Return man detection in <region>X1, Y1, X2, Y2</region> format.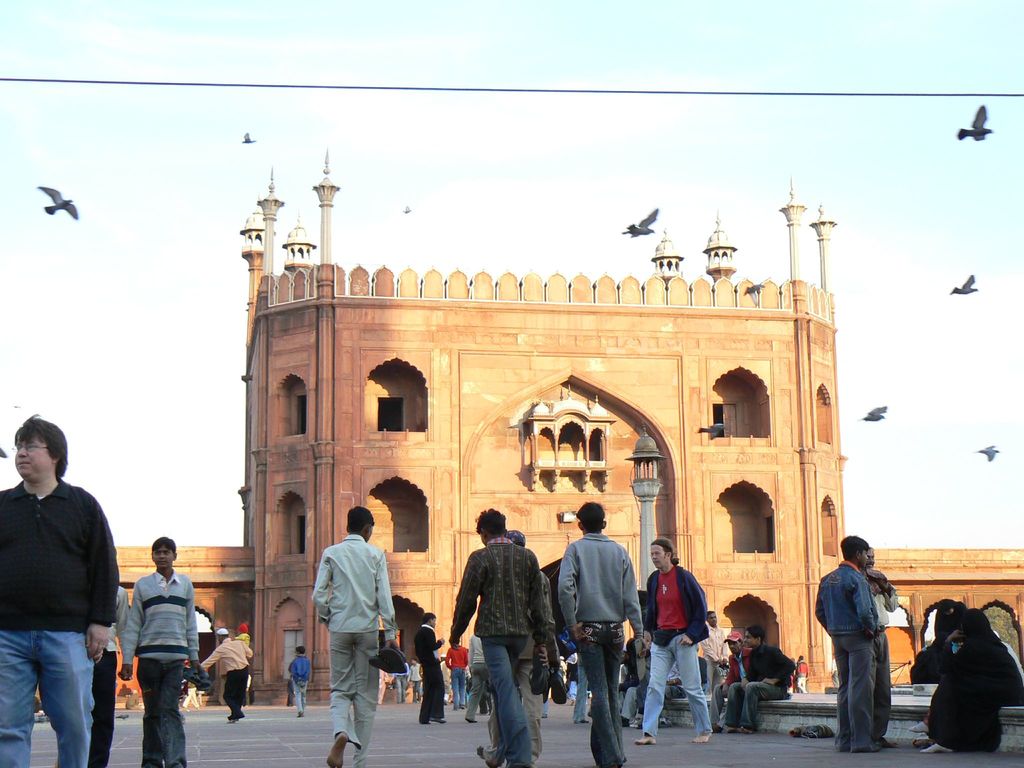
<region>463, 633, 495, 724</region>.
